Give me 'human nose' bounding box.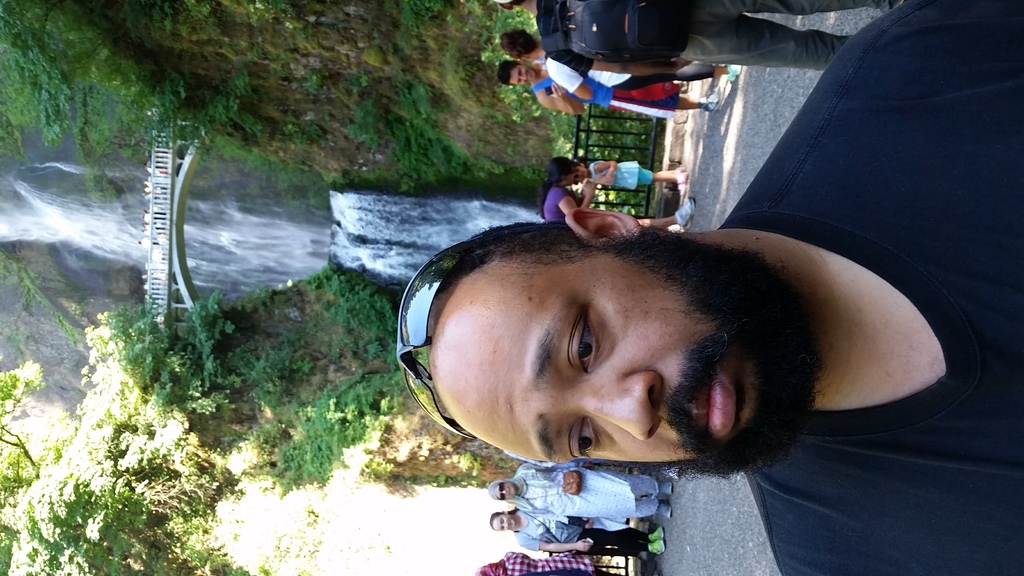
(502, 521, 509, 526).
